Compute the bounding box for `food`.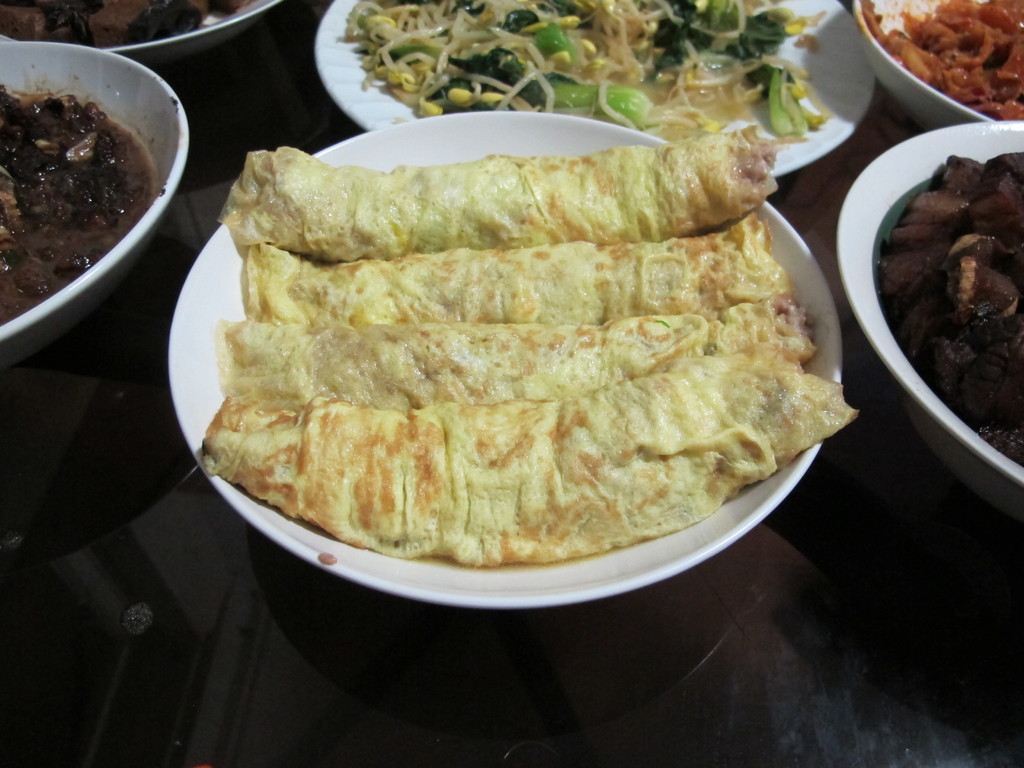
{"x1": 219, "y1": 120, "x2": 785, "y2": 257}.
